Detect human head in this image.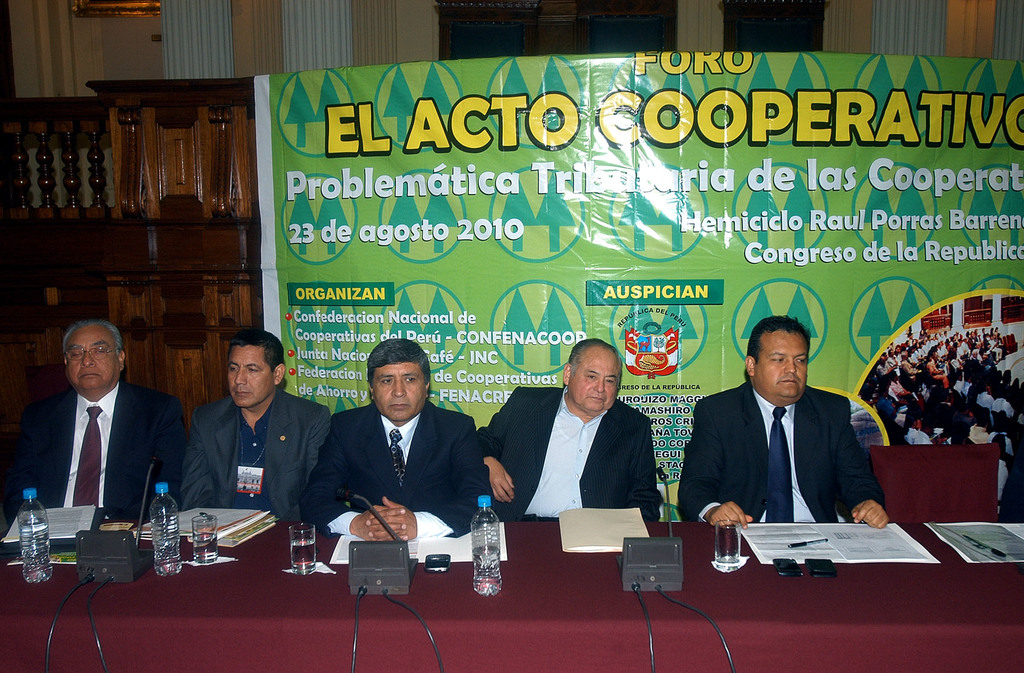
Detection: <bbox>560, 335, 621, 414</bbox>.
